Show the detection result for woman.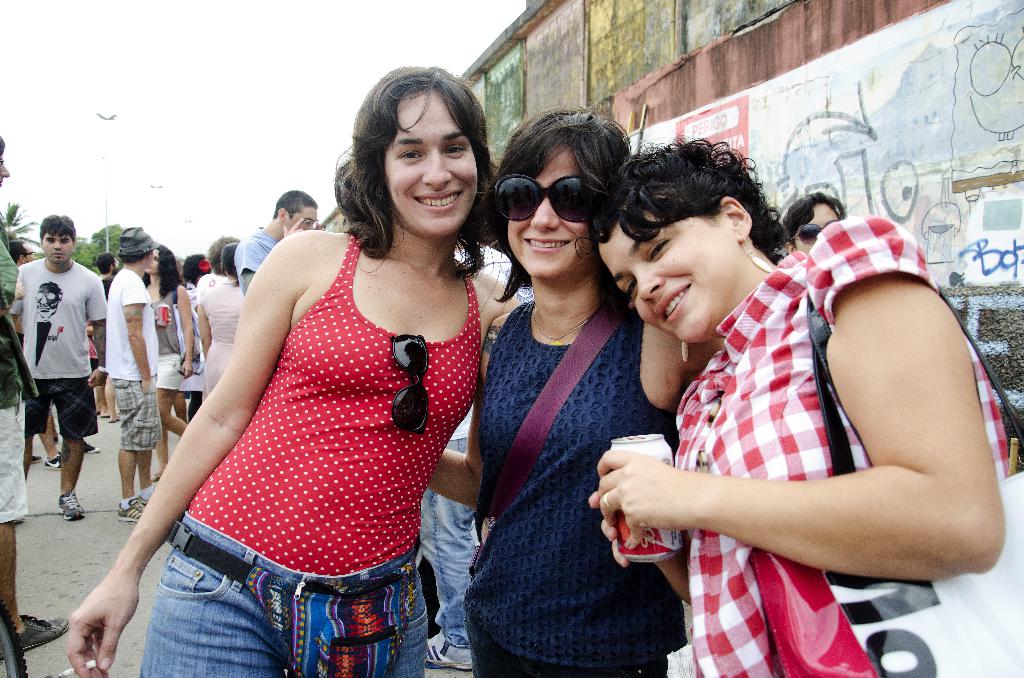
box=[67, 63, 522, 677].
